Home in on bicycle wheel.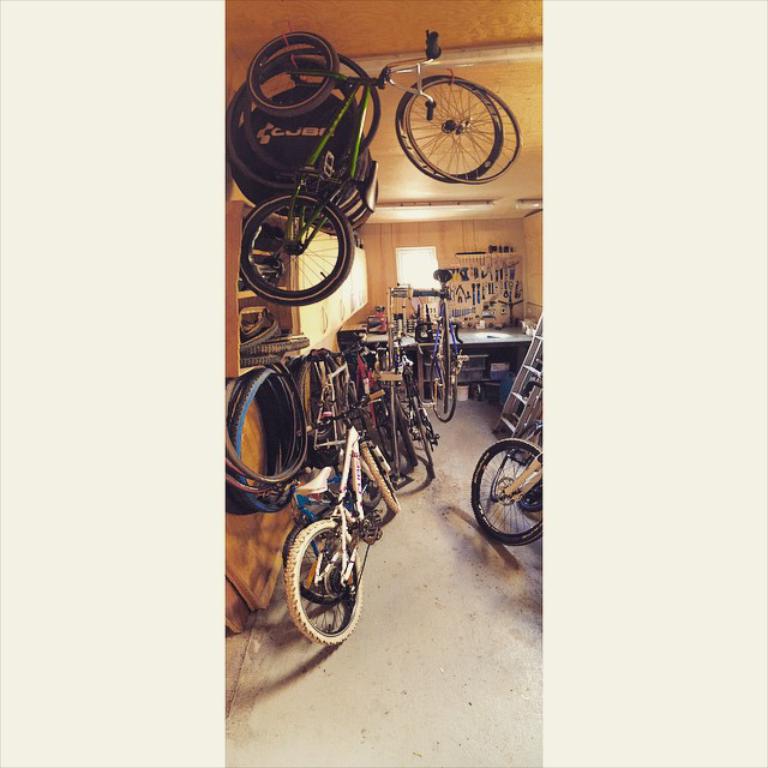
Homed in at x1=359, y1=436, x2=401, y2=514.
